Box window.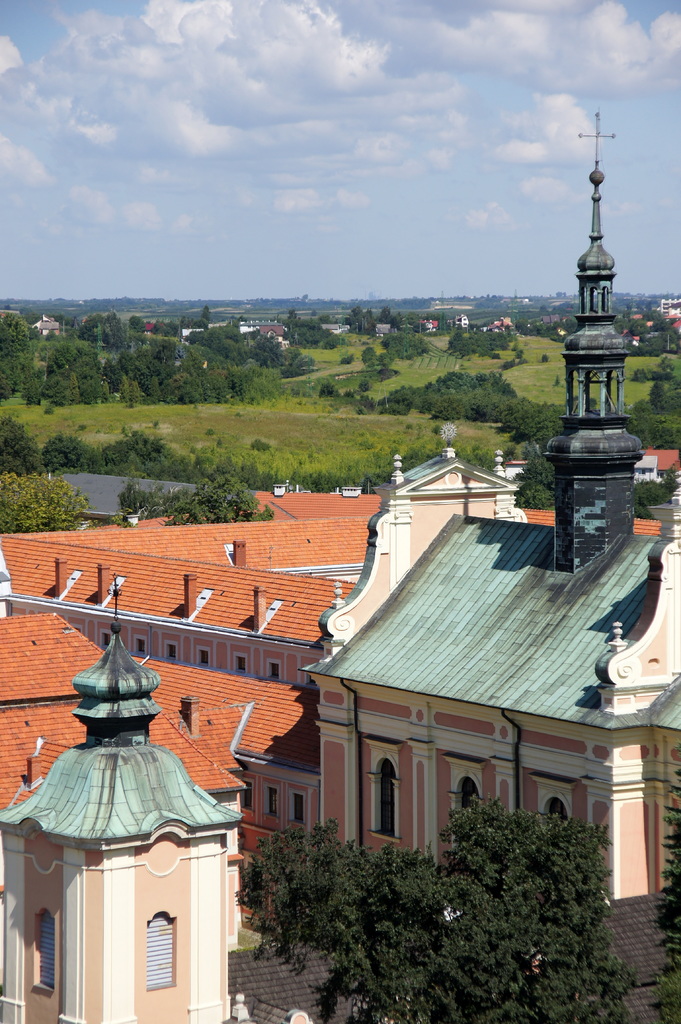
bbox=(132, 637, 151, 659).
